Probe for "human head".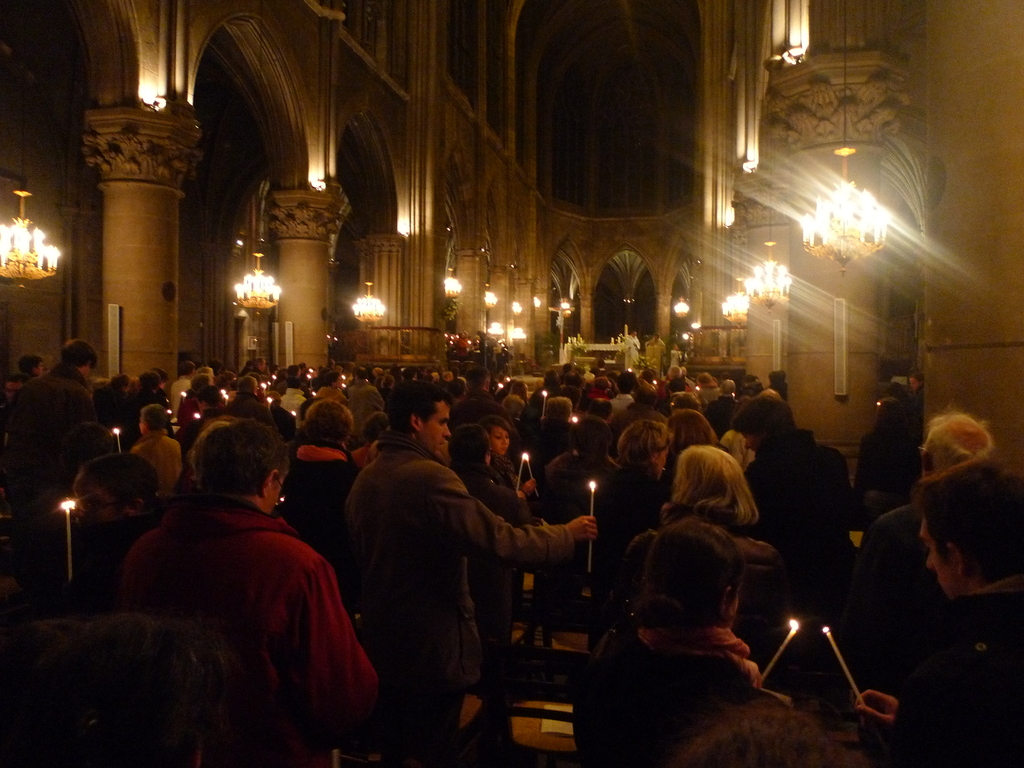
Probe result: locate(587, 399, 614, 422).
